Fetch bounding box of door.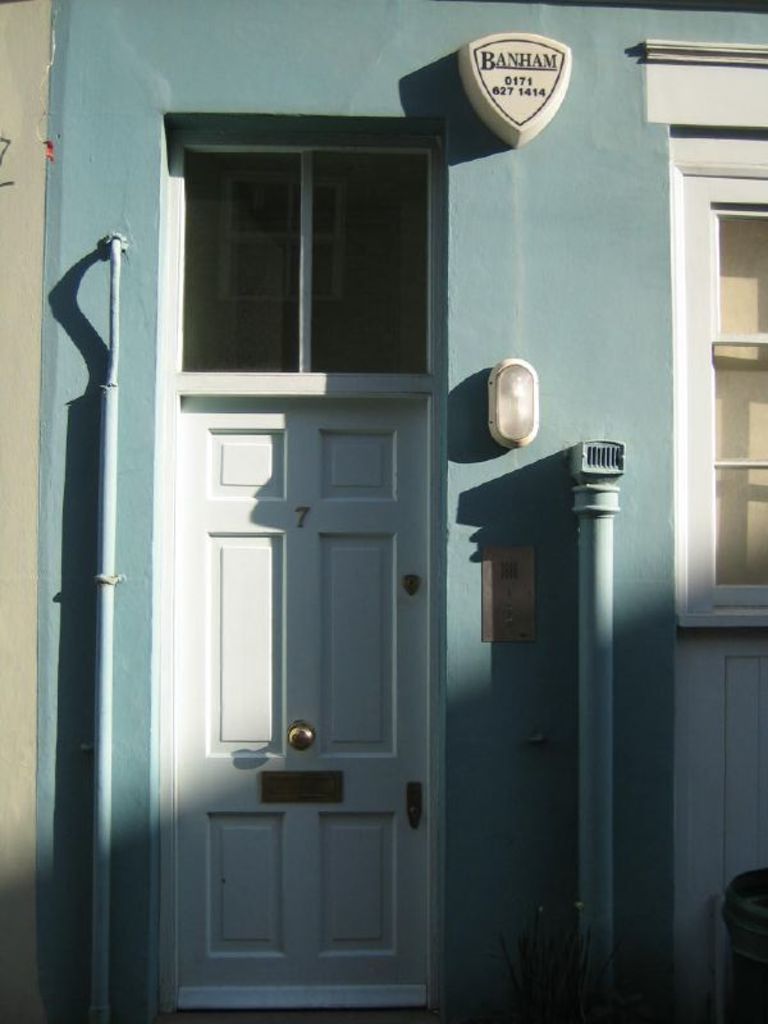
Bbox: (x1=128, y1=334, x2=457, y2=975).
